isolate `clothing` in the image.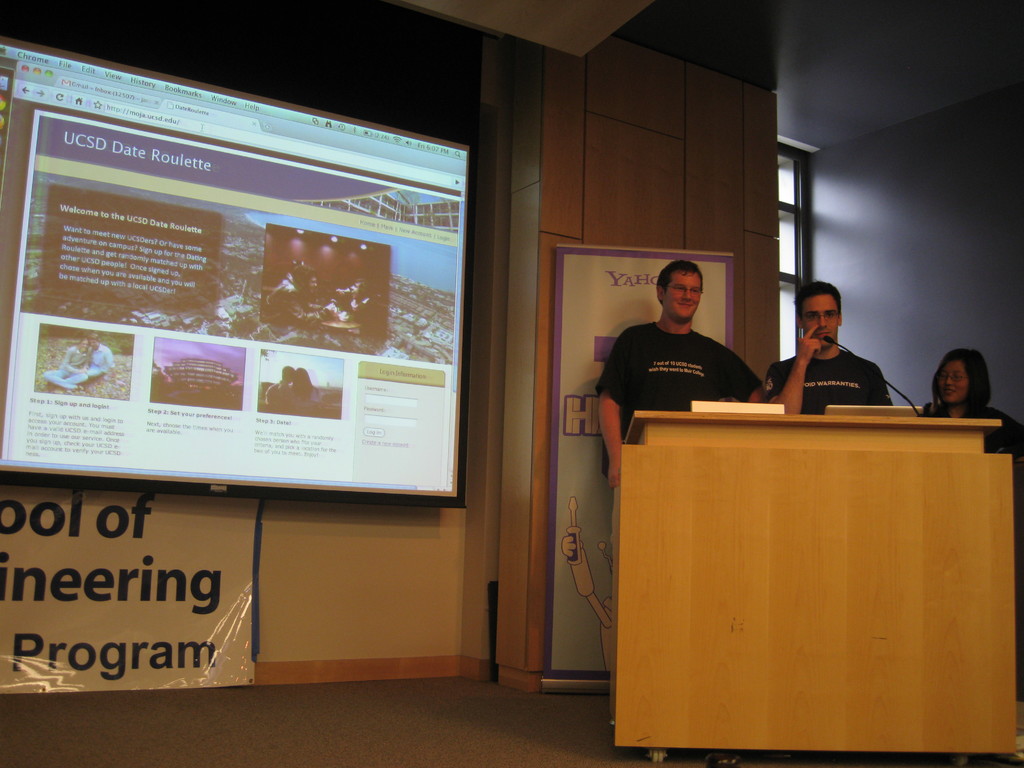
Isolated region: Rect(266, 274, 330, 327).
